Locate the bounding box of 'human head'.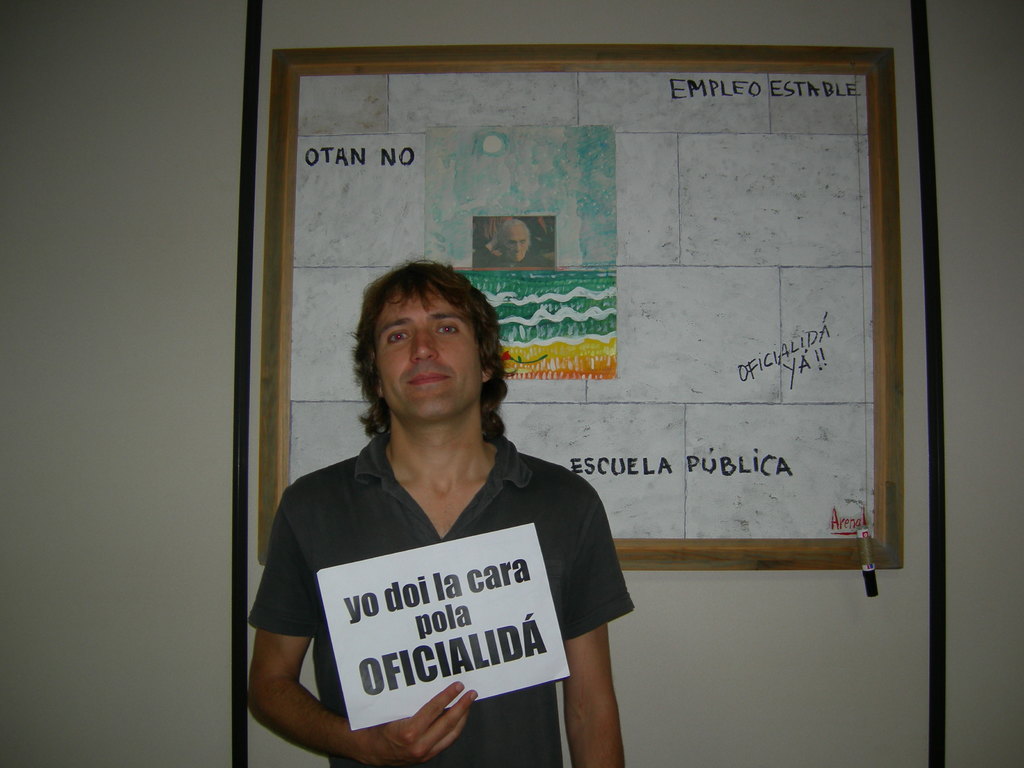
Bounding box: 495/221/532/262.
